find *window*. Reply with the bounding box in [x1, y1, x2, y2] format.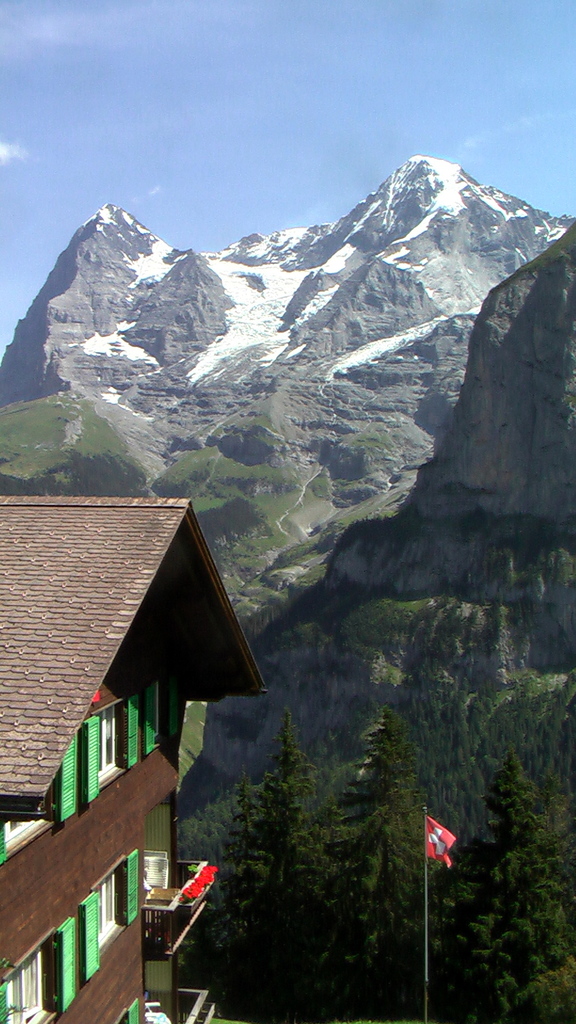
[102, 868, 118, 943].
